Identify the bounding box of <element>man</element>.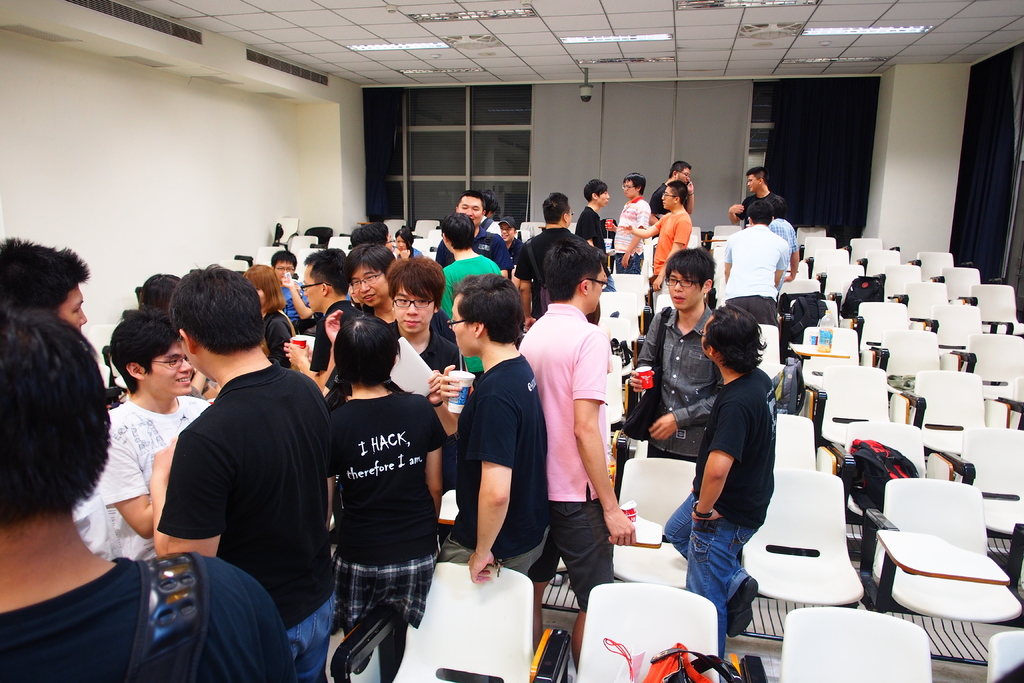
detection(515, 191, 589, 331).
